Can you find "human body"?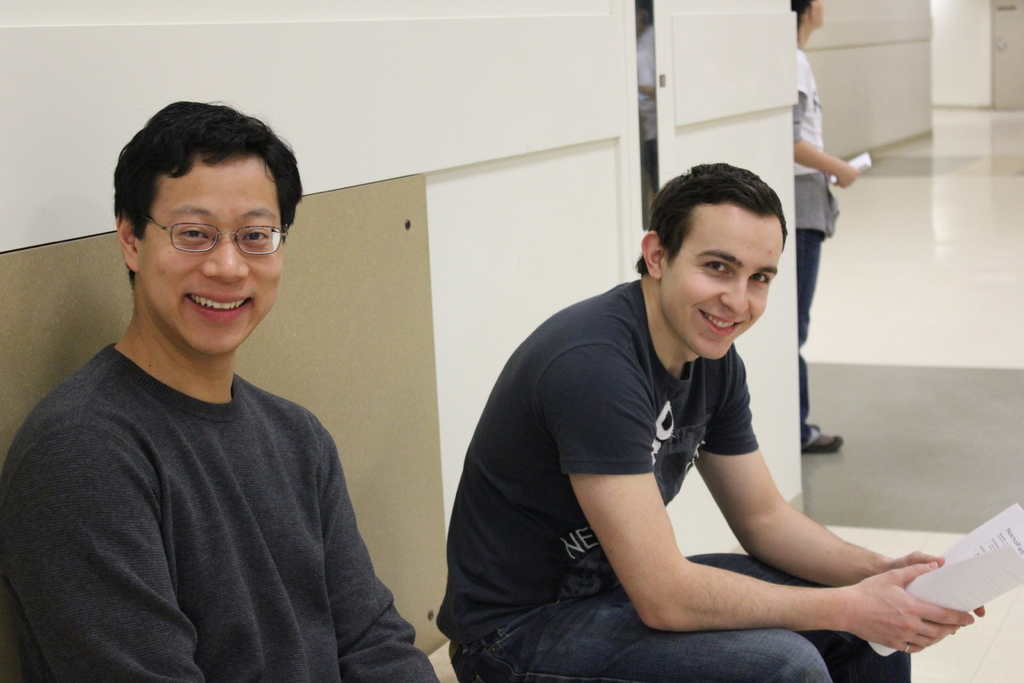
Yes, bounding box: [799,44,859,466].
